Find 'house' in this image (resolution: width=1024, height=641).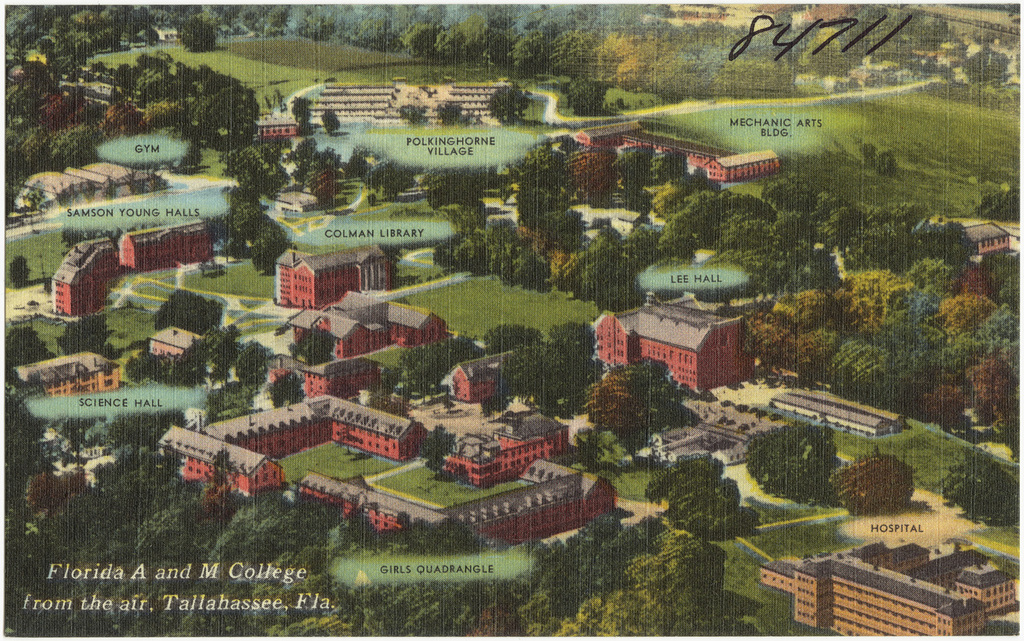
961, 213, 1014, 256.
